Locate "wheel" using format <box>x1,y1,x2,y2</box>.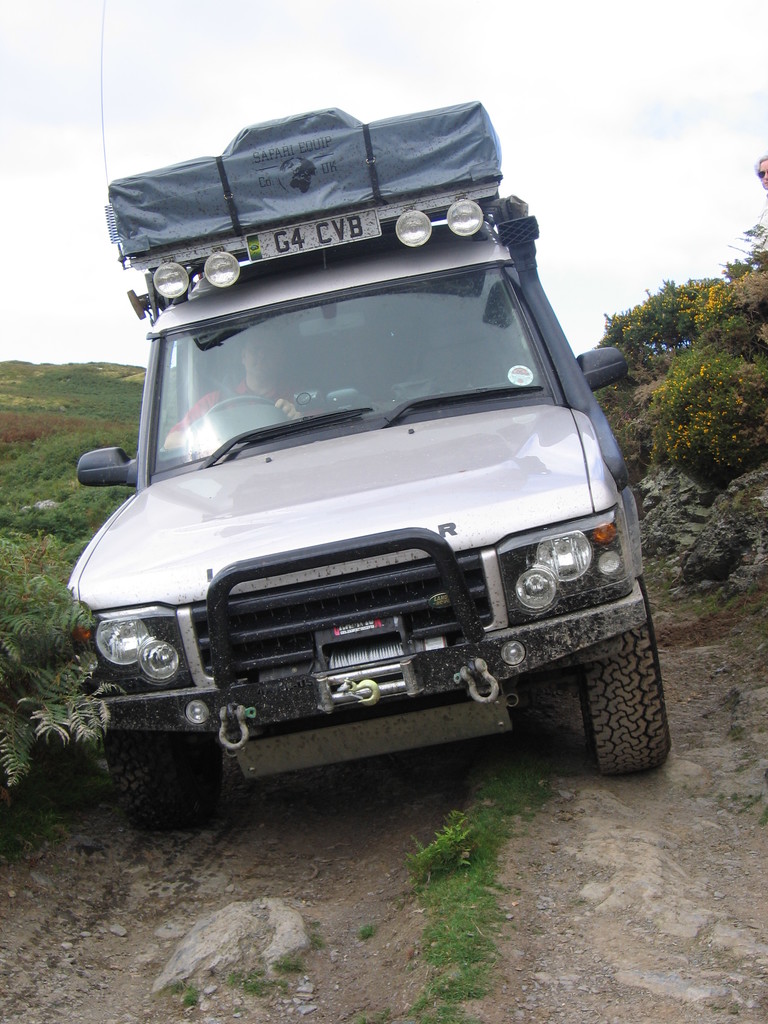
<box>565,580,676,778</box>.
